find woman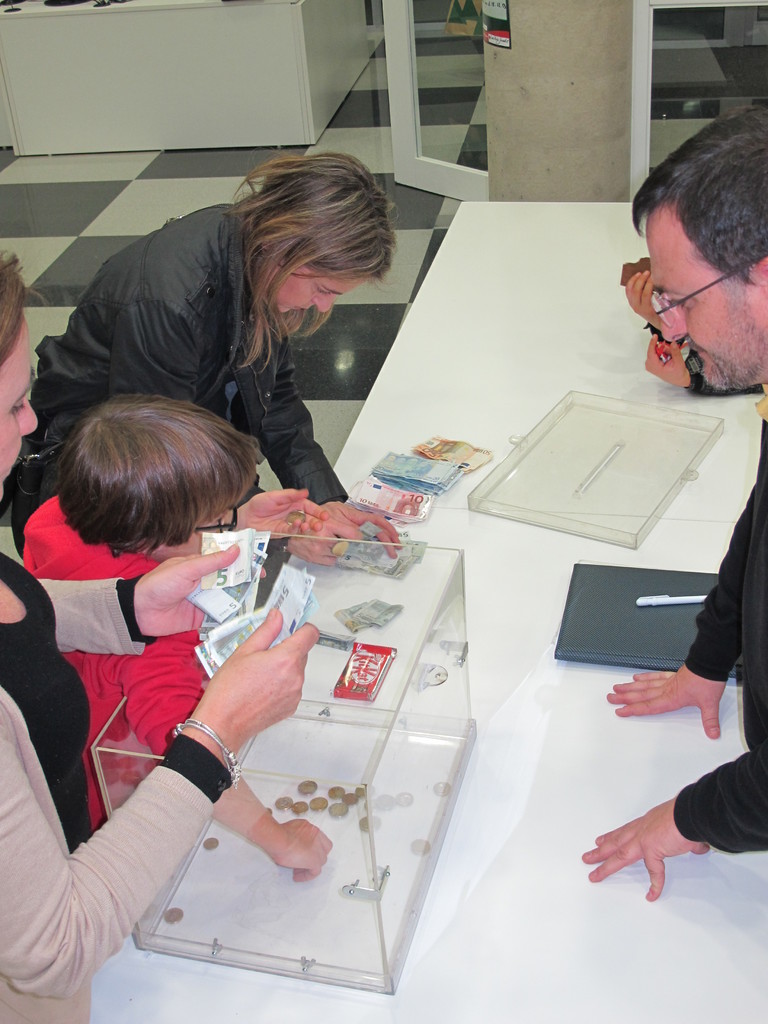
bbox=(0, 248, 321, 1023)
